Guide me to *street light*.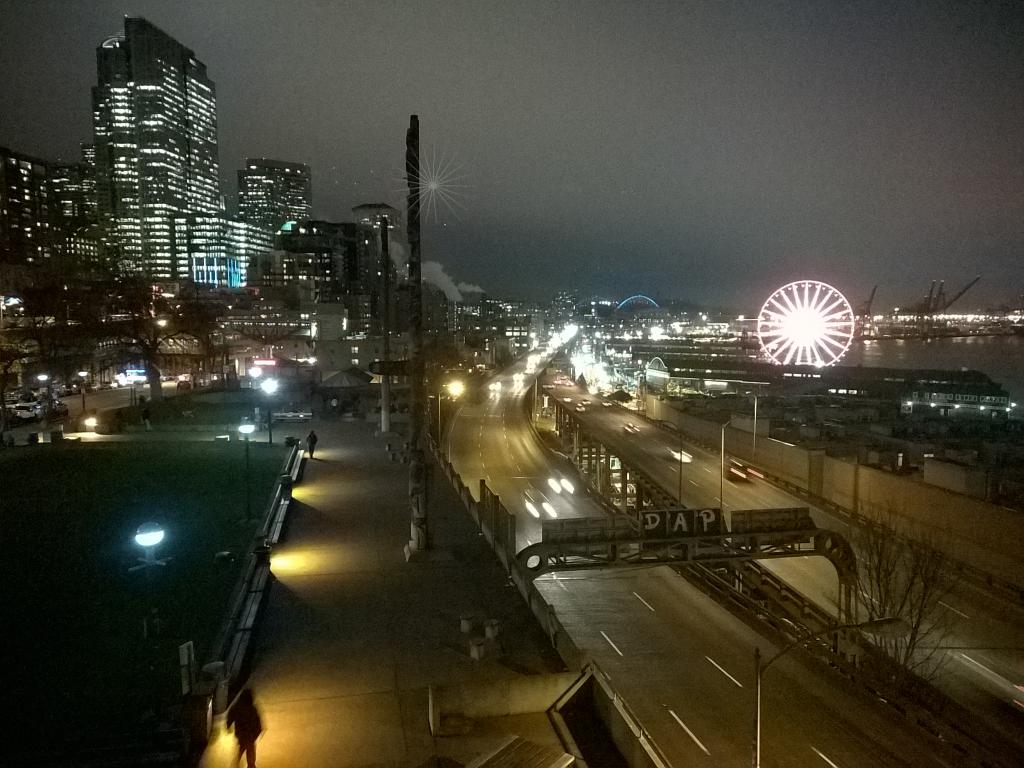
Guidance: box=[643, 419, 682, 506].
